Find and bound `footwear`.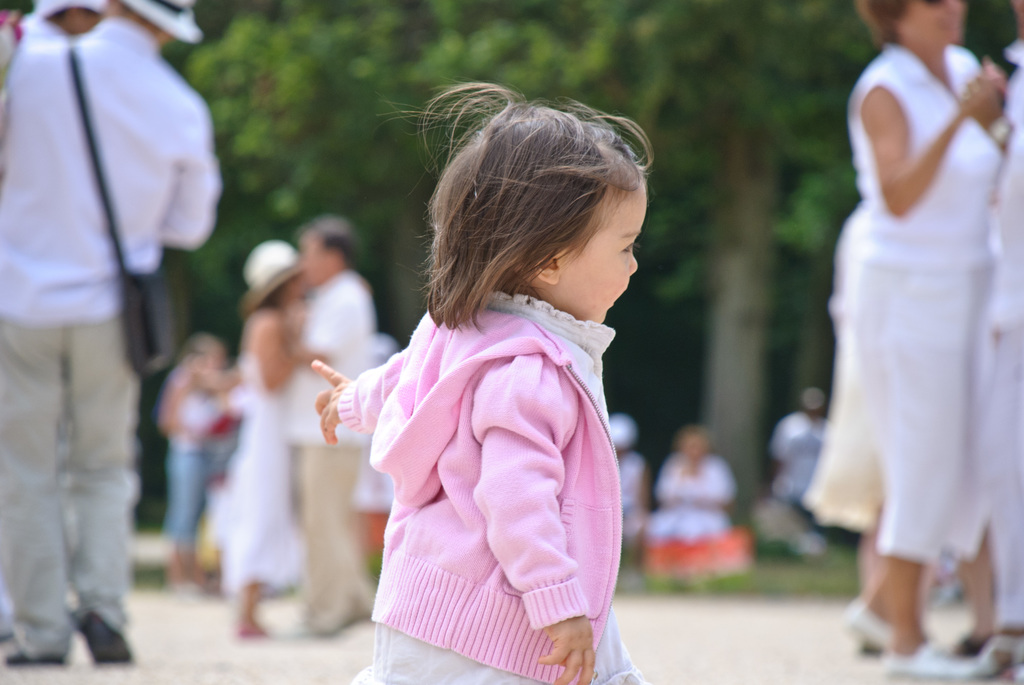
Bound: (847, 608, 900, 649).
